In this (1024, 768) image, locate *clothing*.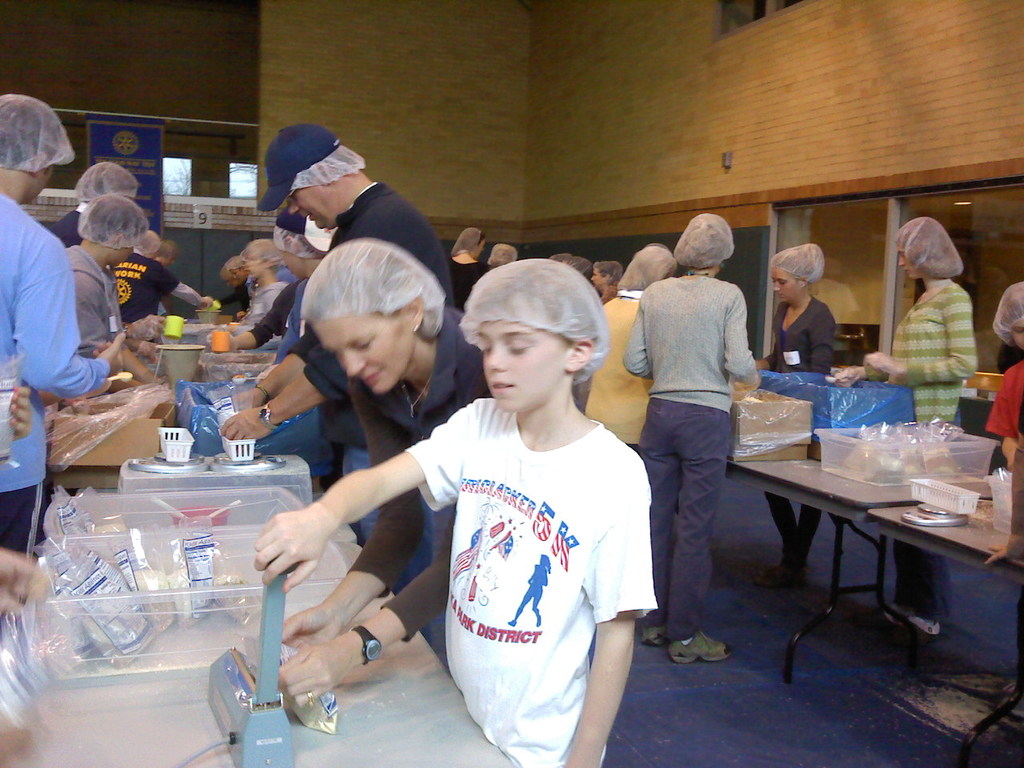
Bounding box: [x1=767, y1=282, x2=835, y2=560].
